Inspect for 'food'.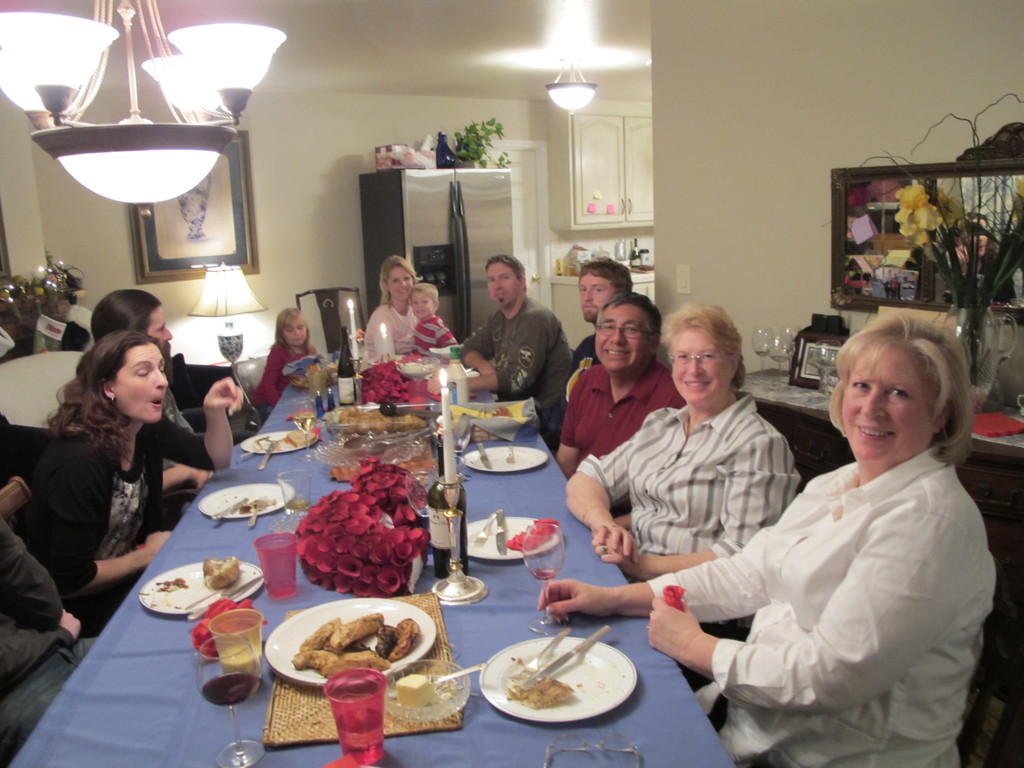
Inspection: [304, 361, 321, 374].
